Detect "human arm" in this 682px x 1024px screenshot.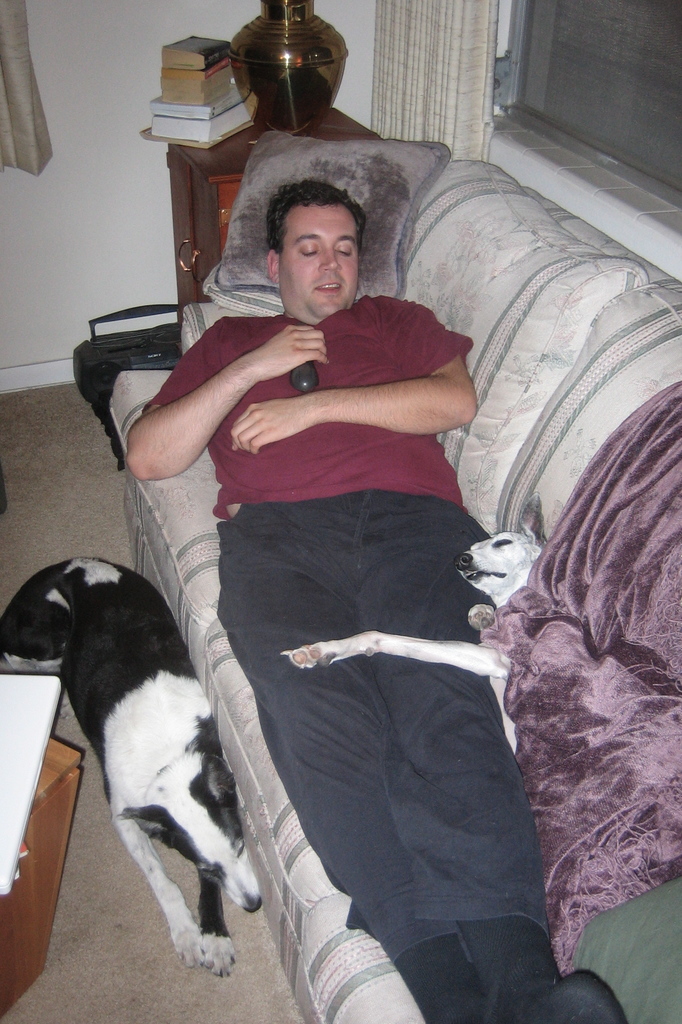
Detection: 225 301 475 455.
